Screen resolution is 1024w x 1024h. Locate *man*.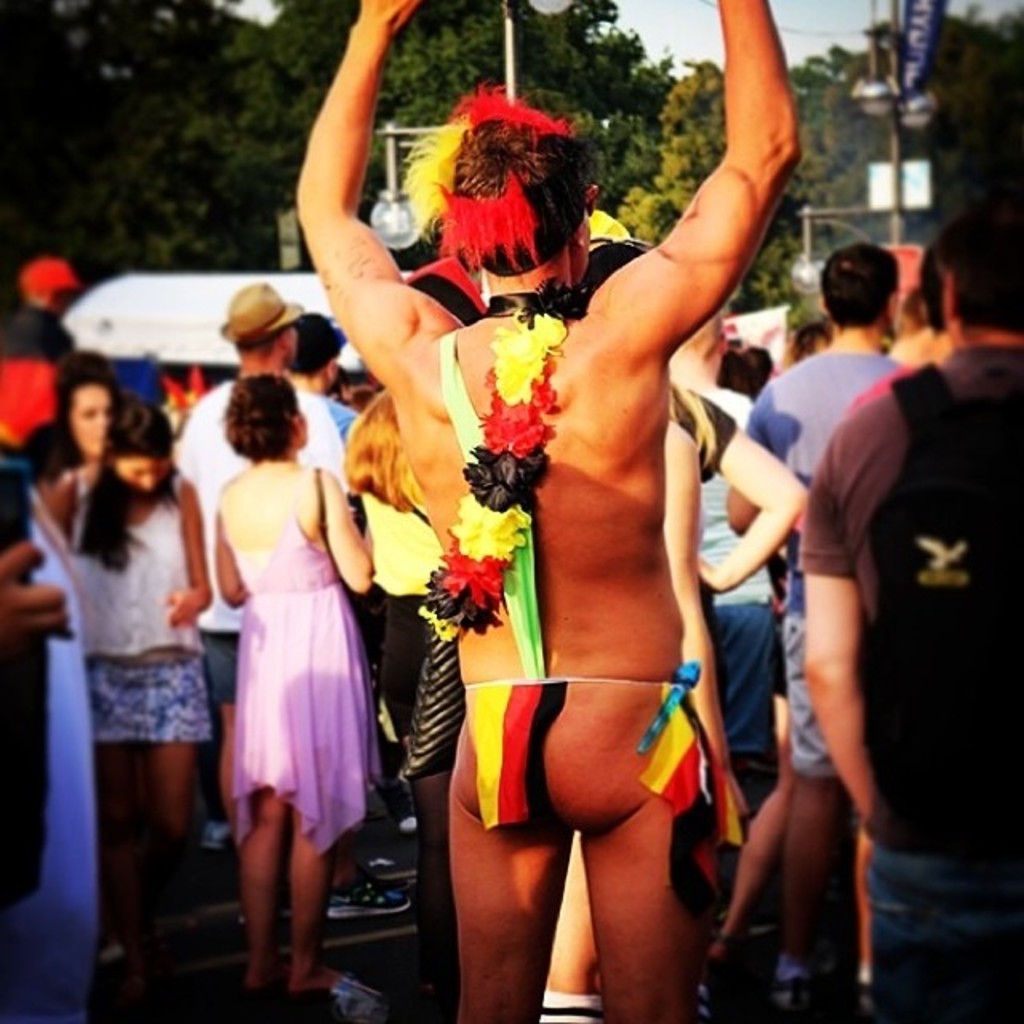
(723, 251, 917, 1021).
